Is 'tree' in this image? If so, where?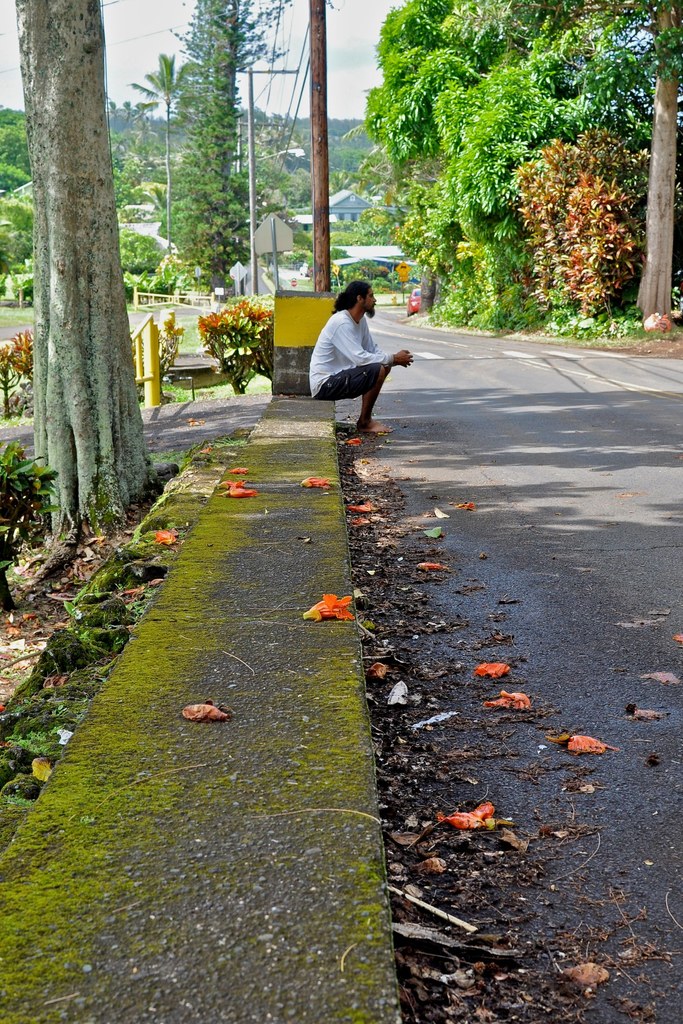
Yes, at select_region(132, 50, 177, 260).
